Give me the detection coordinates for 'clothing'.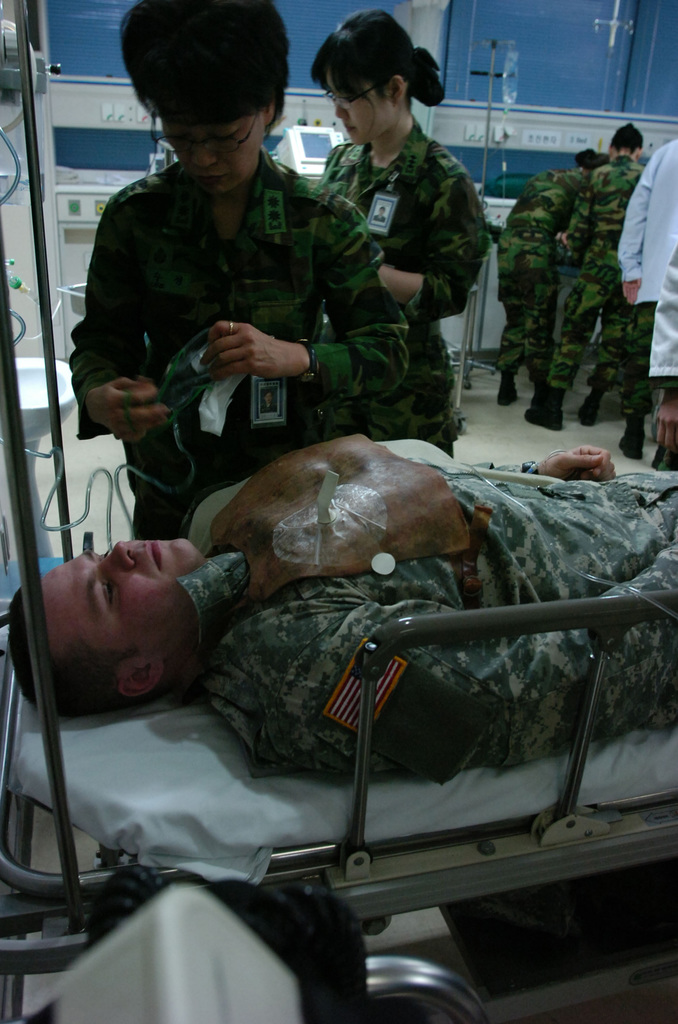
(545,159,650,416).
